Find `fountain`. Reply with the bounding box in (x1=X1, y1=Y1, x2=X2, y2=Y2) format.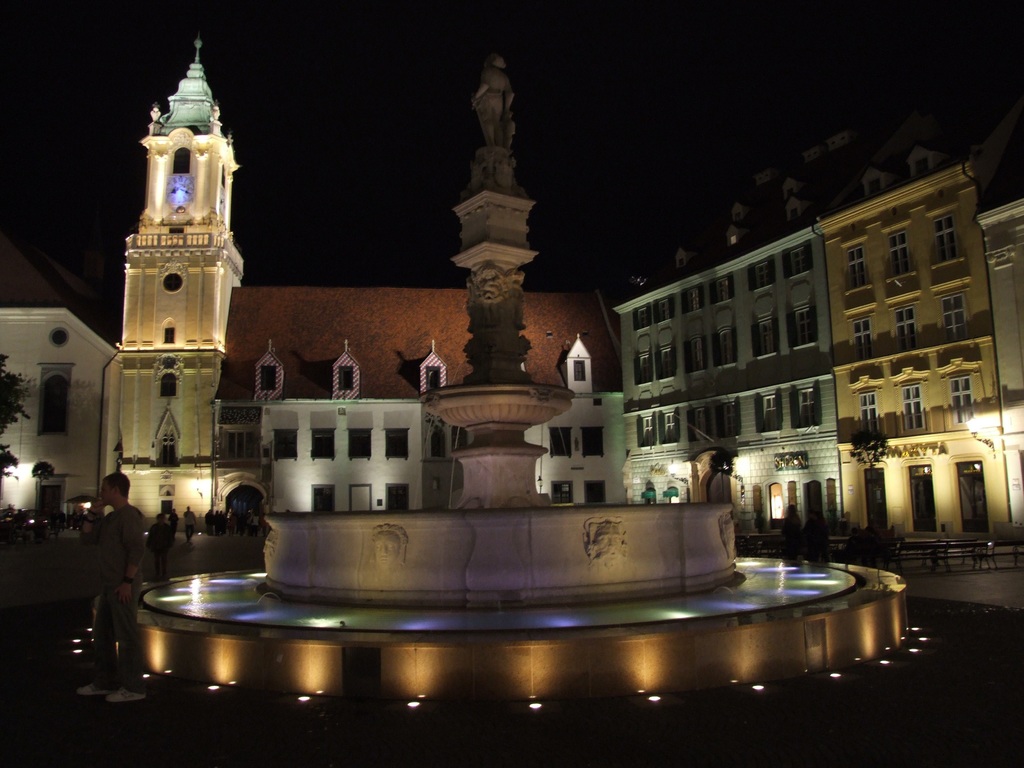
(x1=147, y1=217, x2=850, y2=730).
